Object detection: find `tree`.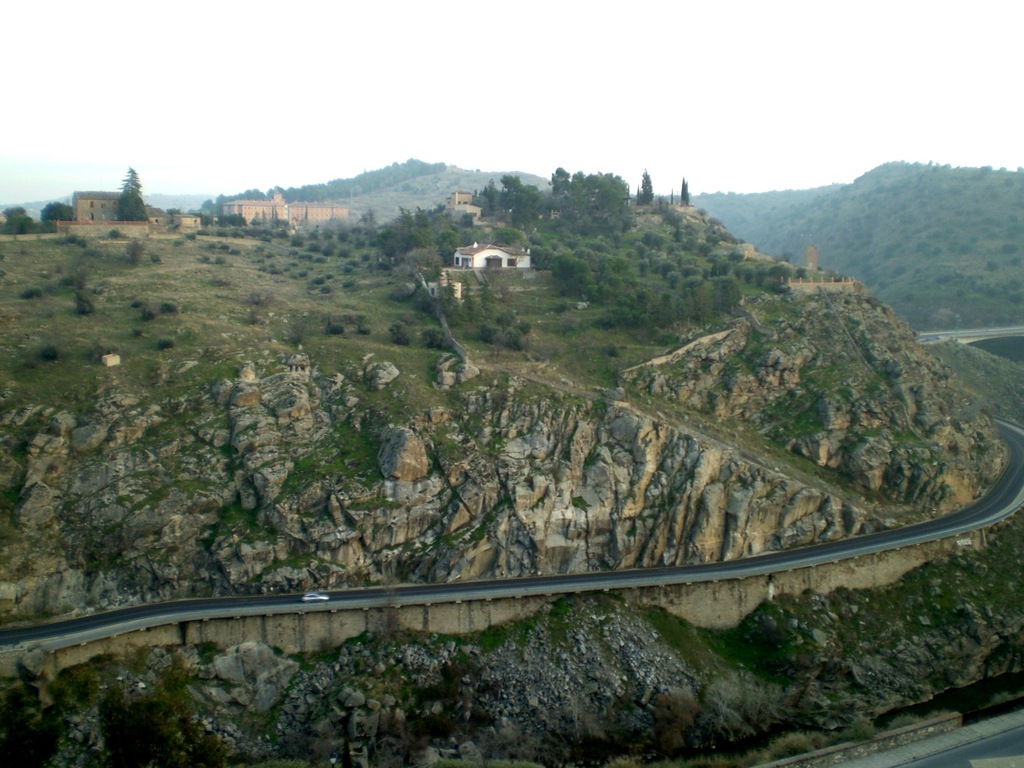
locate(499, 305, 515, 324).
